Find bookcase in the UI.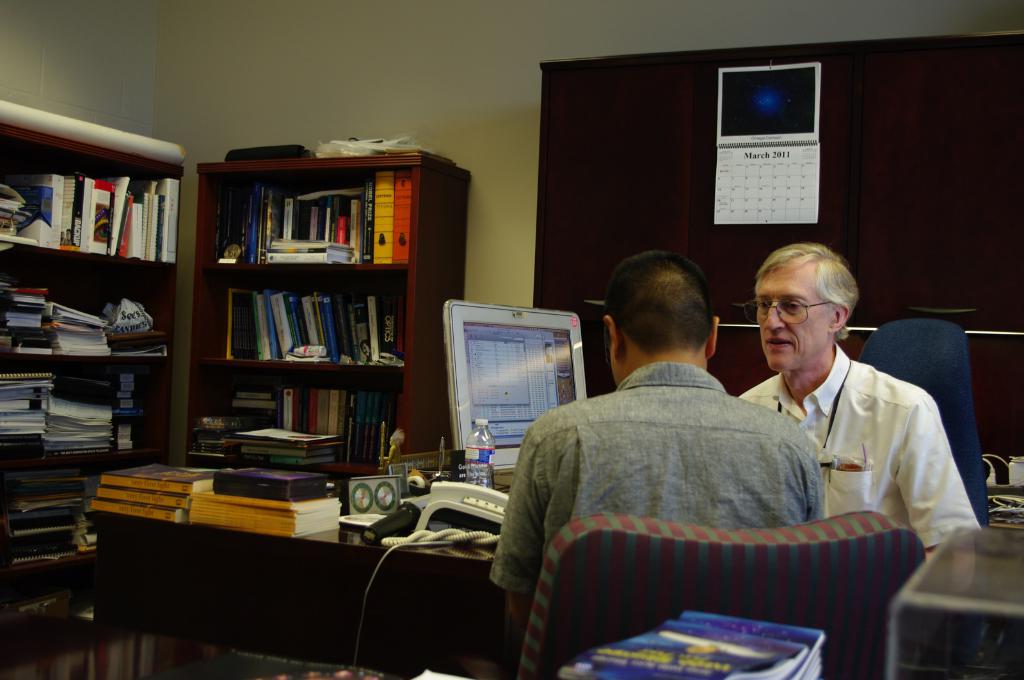
UI element at box=[0, 119, 186, 610].
